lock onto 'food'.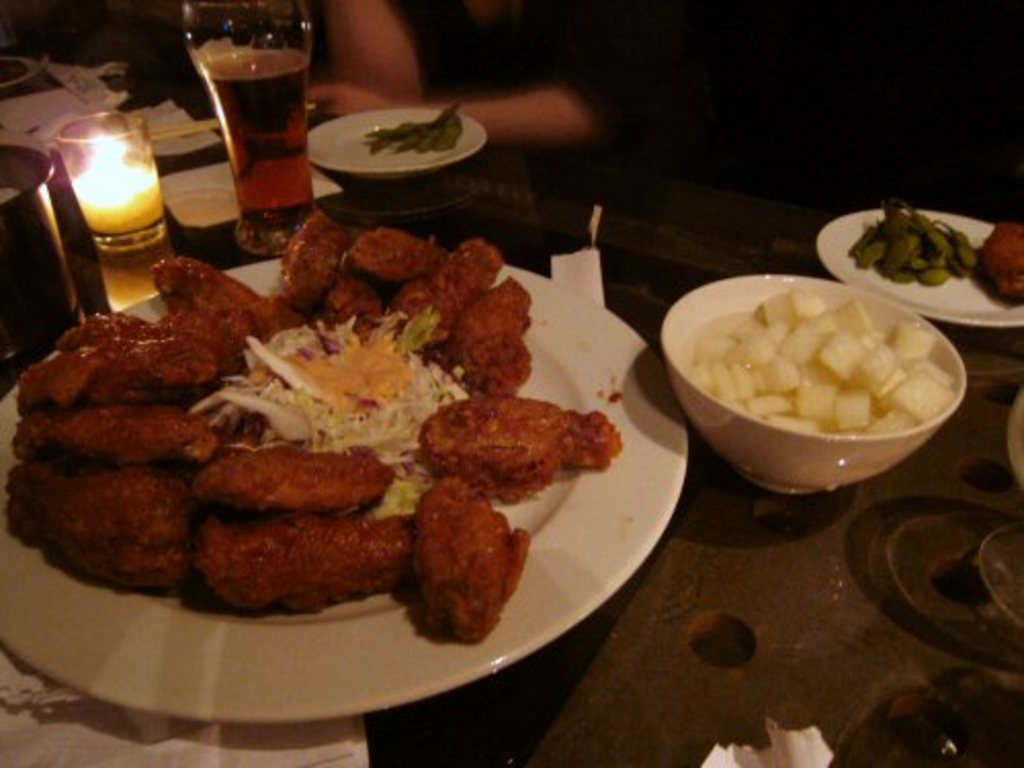
Locked: <region>971, 221, 1022, 309</region>.
